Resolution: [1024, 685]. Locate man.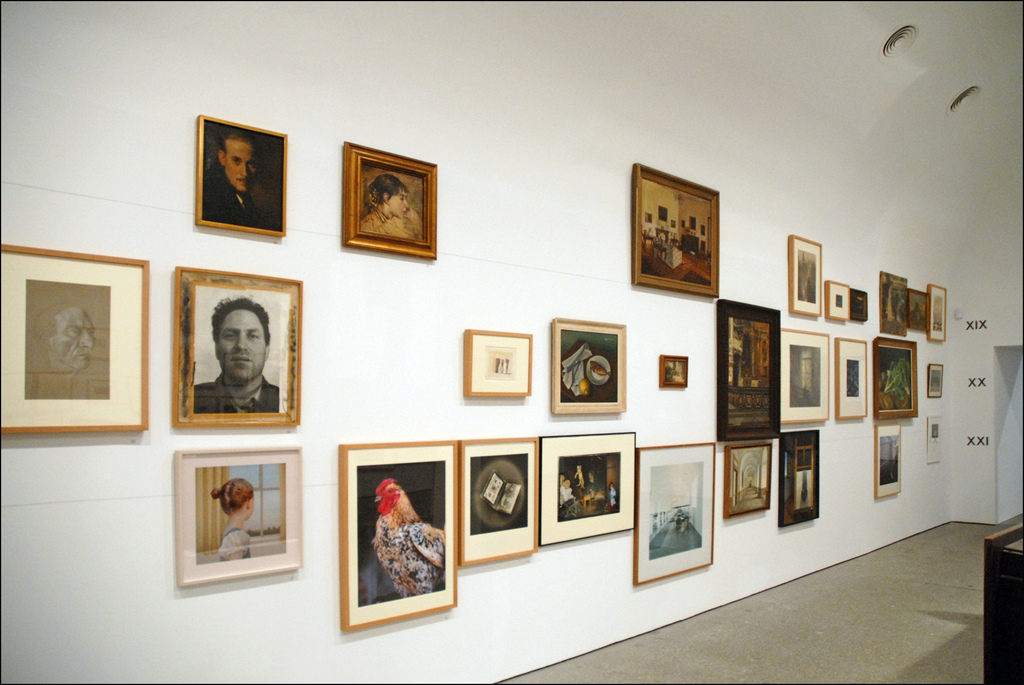
bbox=[202, 133, 273, 231].
